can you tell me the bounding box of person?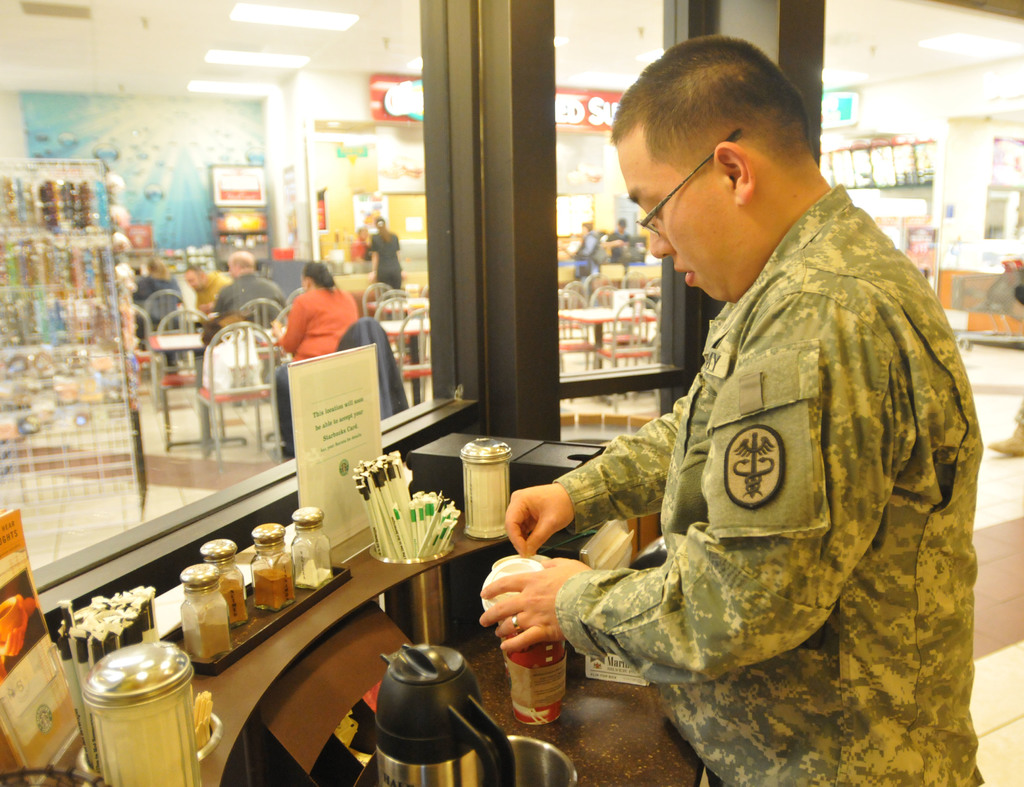
<bbox>604, 220, 634, 268</bbox>.
